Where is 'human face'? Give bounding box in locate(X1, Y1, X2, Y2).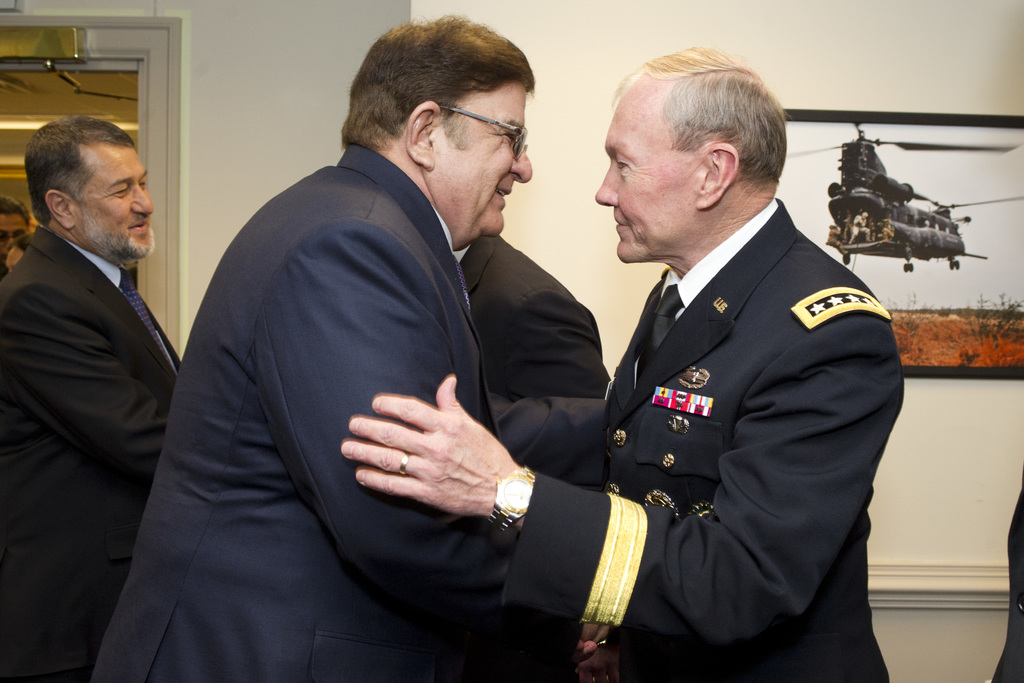
locate(595, 86, 697, 265).
